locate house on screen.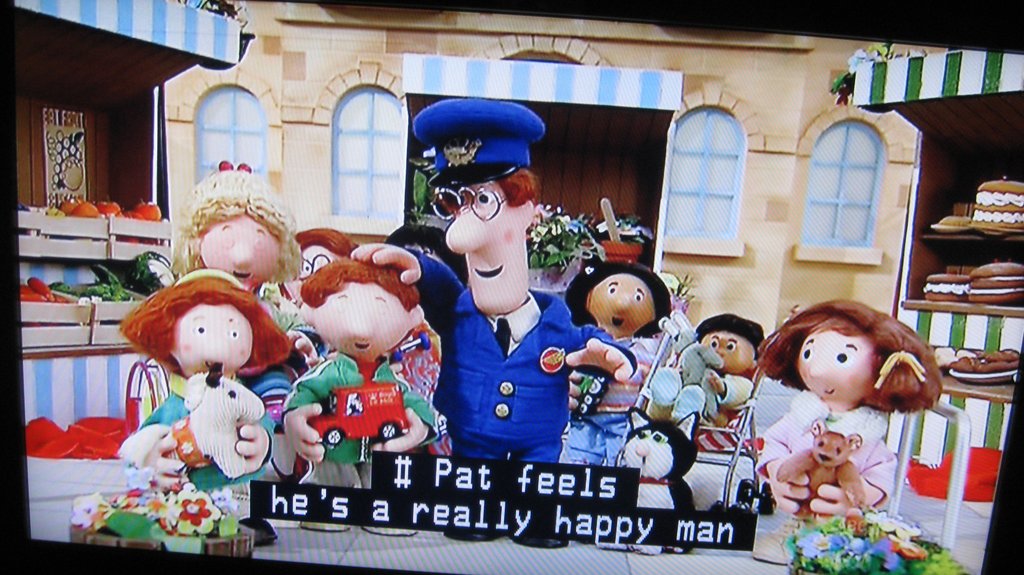
On screen at {"left": 149, "top": 0, "right": 953, "bottom": 324}.
